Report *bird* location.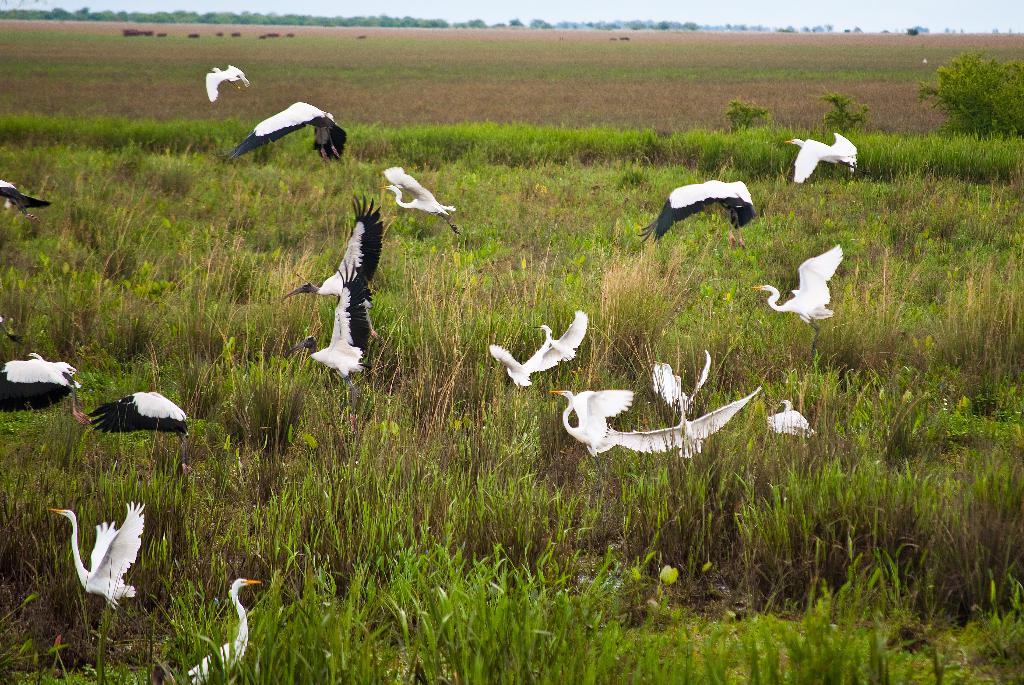
Report: select_region(45, 502, 149, 602).
